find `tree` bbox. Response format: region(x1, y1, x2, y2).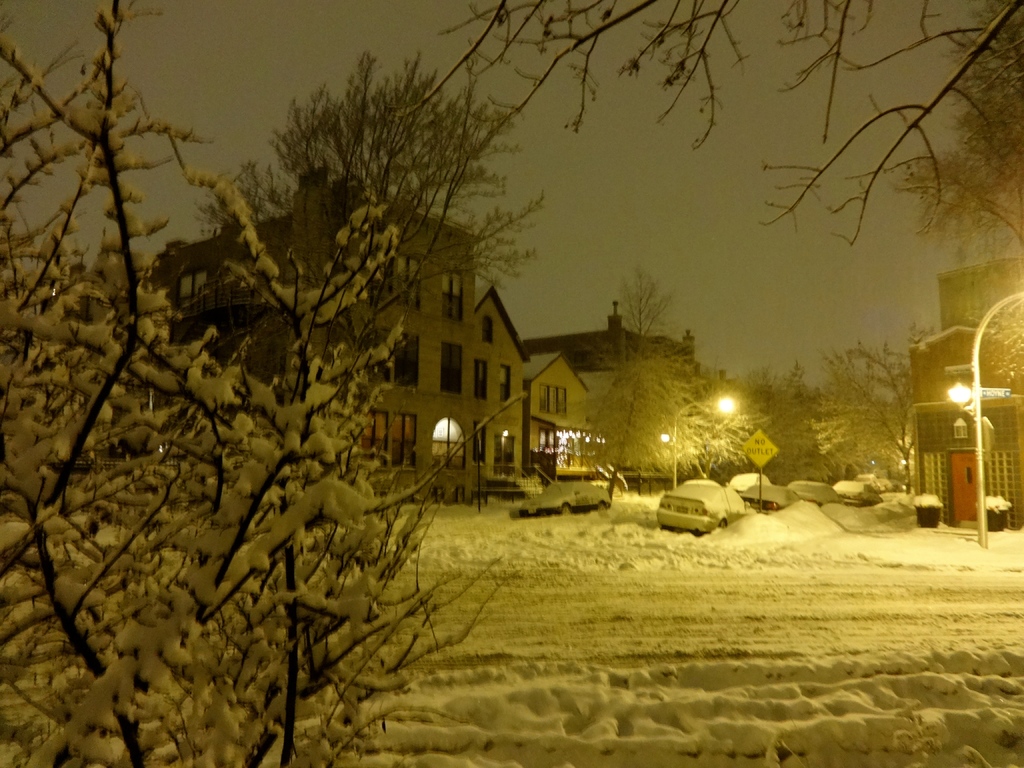
region(0, 0, 534, 767).
